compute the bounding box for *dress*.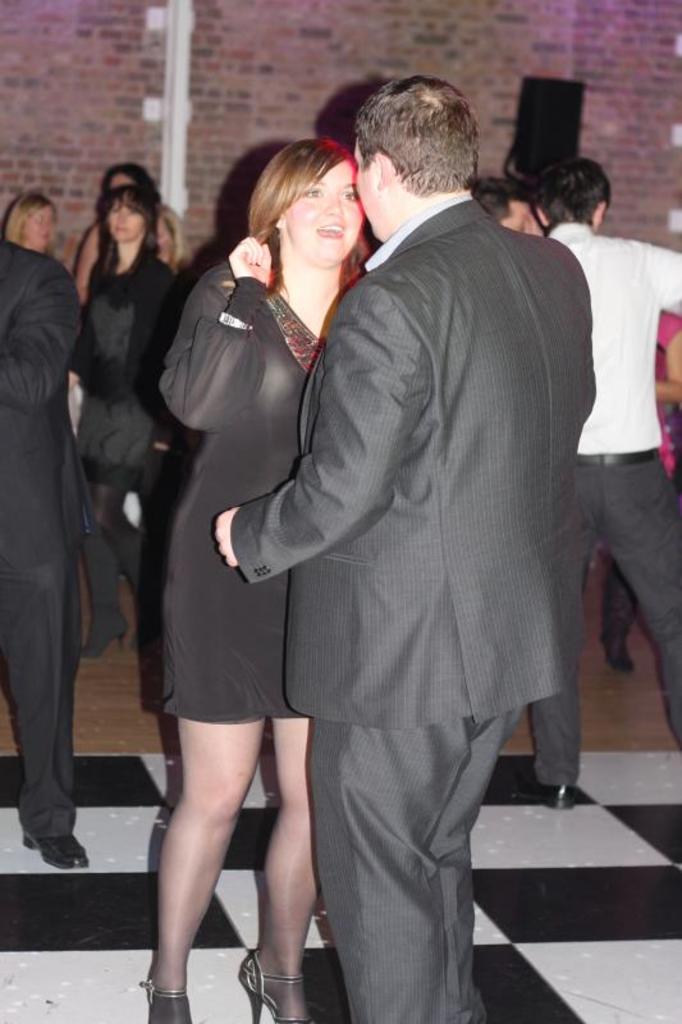
72, 239, 184, 492.
